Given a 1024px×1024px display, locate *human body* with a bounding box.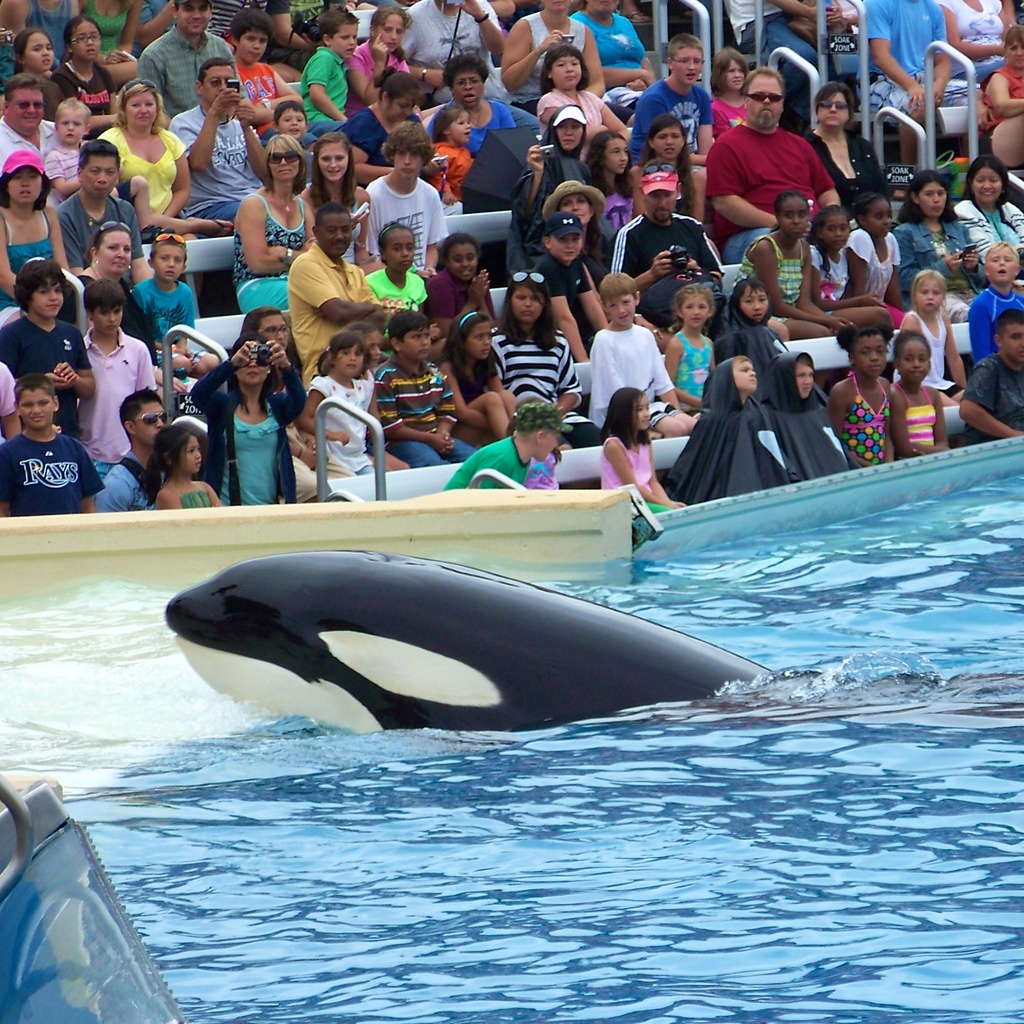
Located: [589,127,644,250].
